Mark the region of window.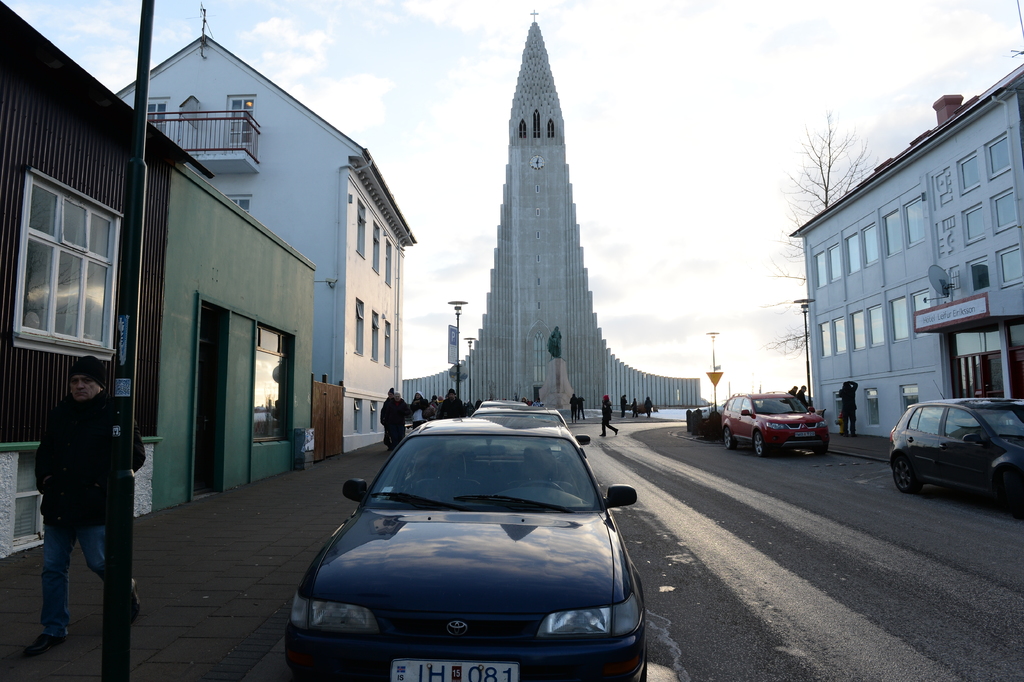
Region: box=[831, 317, 847, 352].
